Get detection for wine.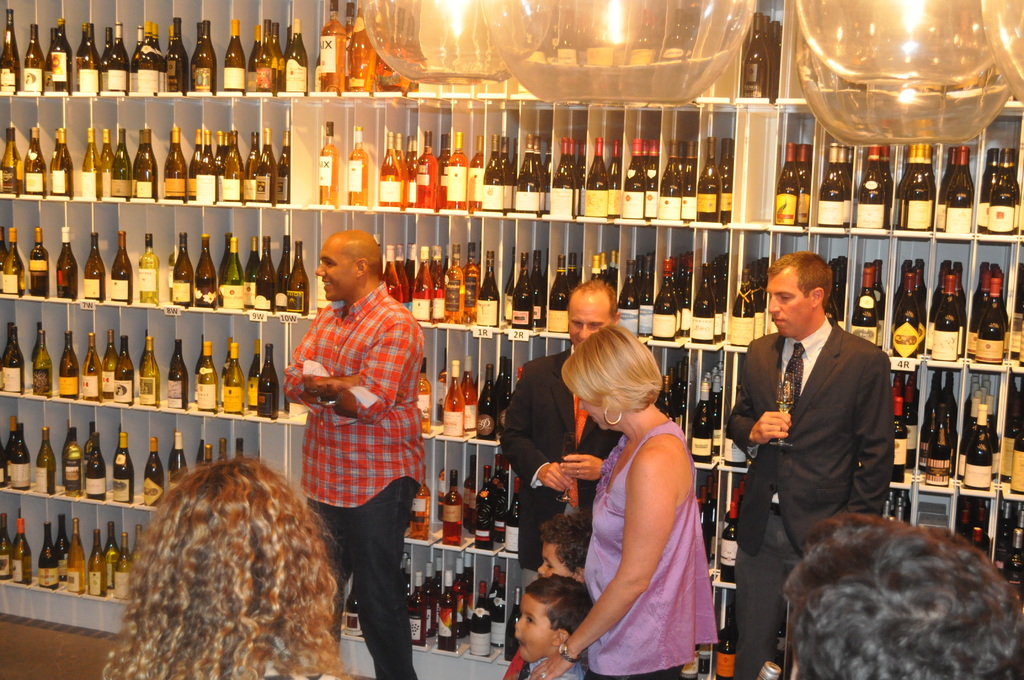
Detection: bbox(441, 244, 449, 274).
